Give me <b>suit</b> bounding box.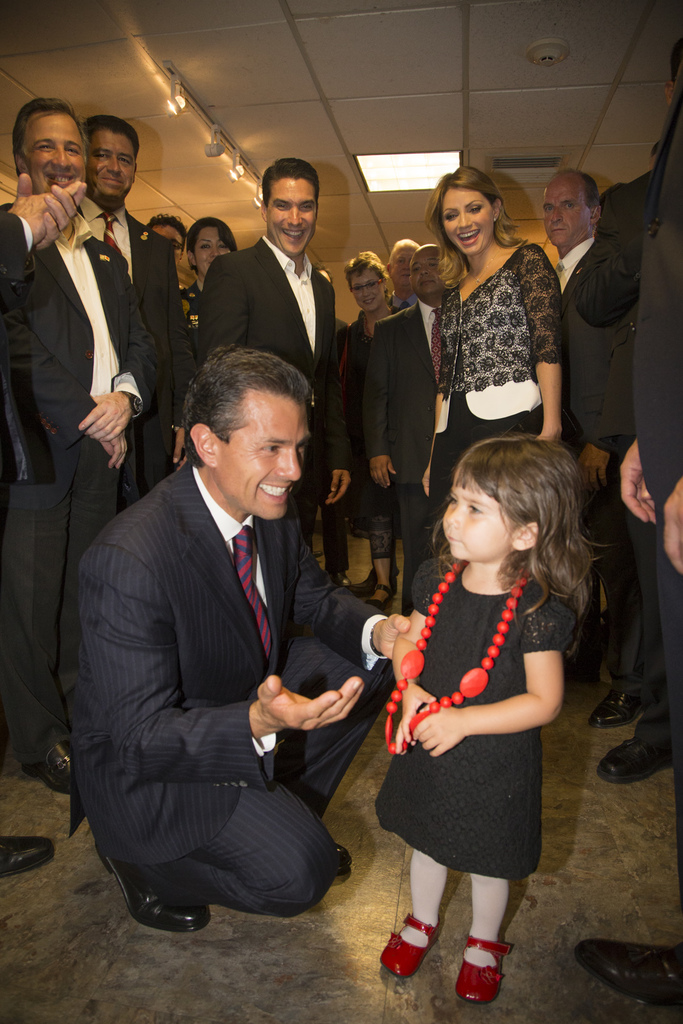
<bbox>531, 228, 642, 690</bbox>.
